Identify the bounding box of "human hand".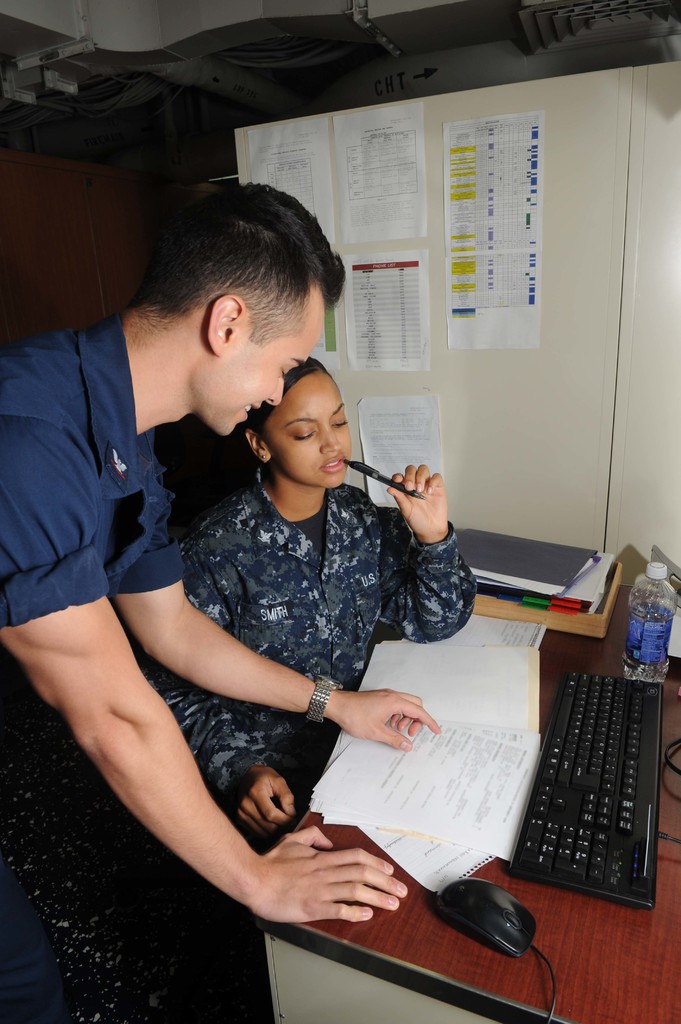
235 762 296 844.
